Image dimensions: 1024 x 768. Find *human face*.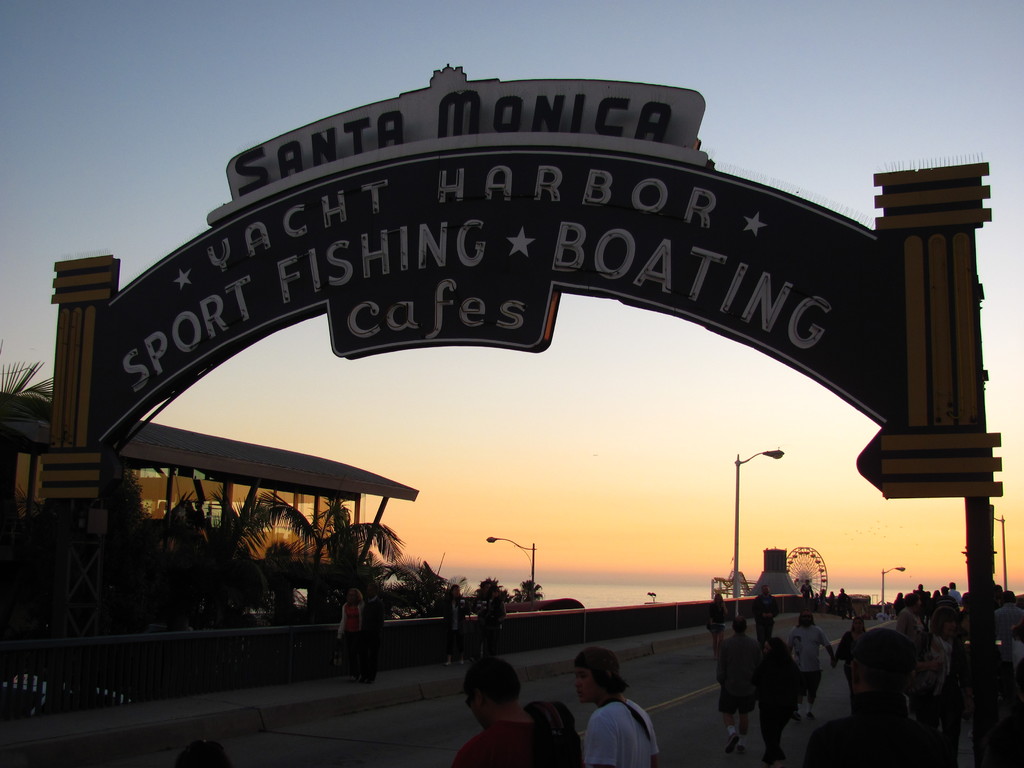
left=801, top=610, right=812, bottom=625.
